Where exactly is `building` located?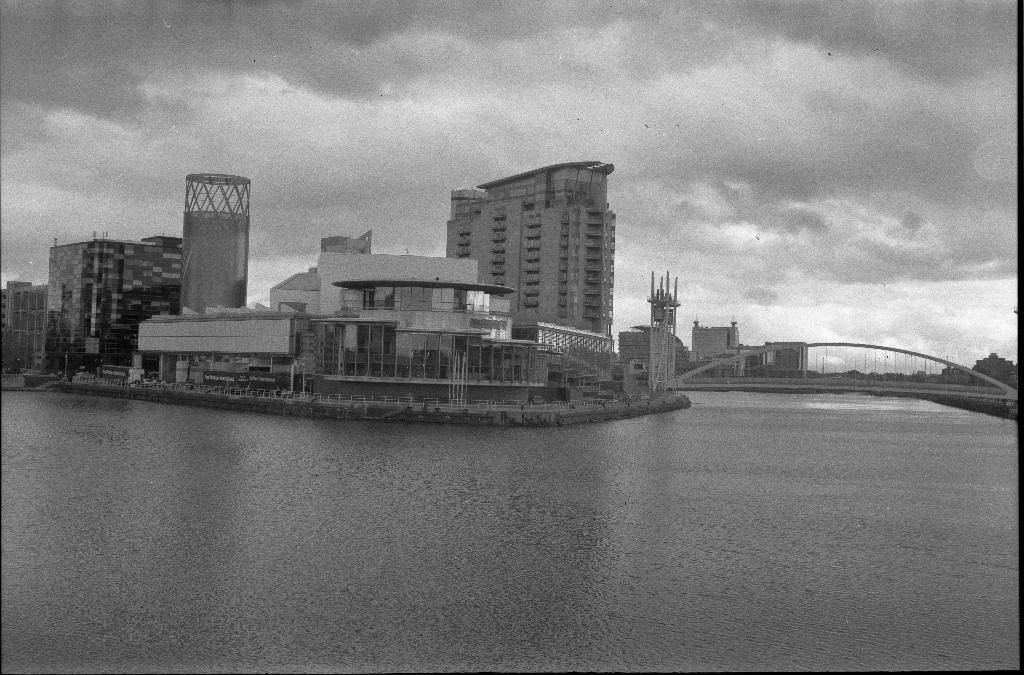
Its bounding box is bbox=(182, 170, 250, 314).
